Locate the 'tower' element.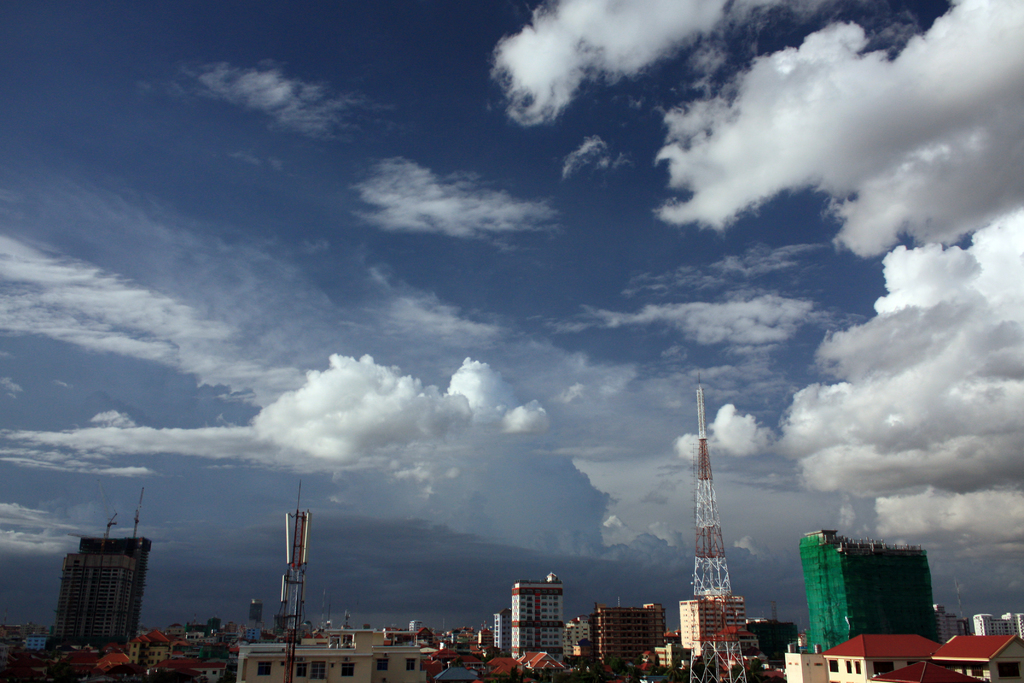
Element bbox: detection(506, 579, 565, 662).
